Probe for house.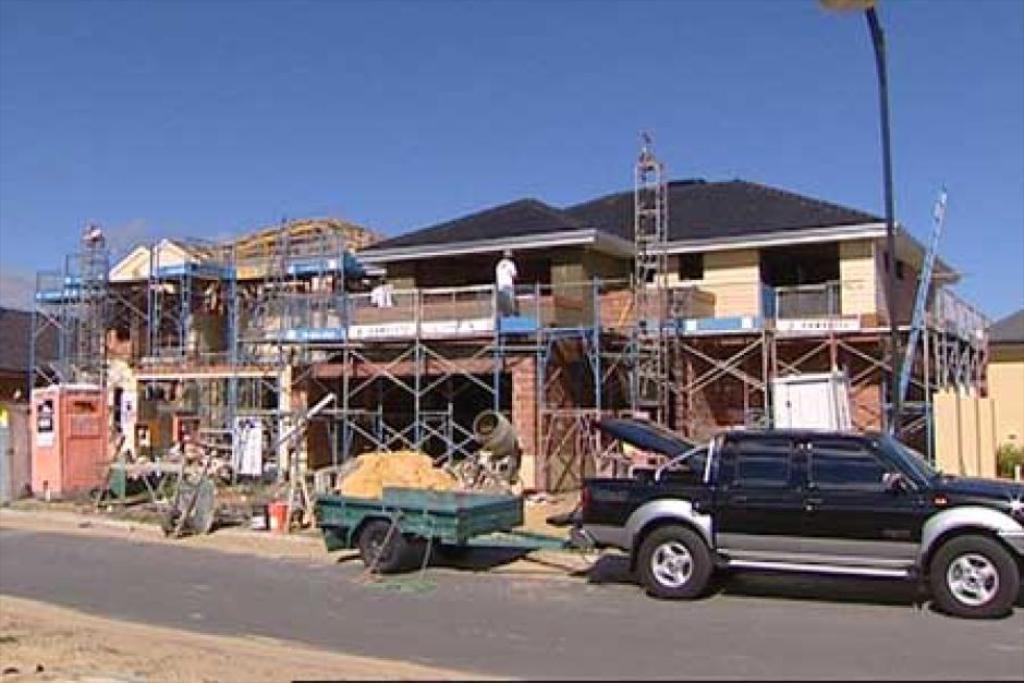
Probe result: detection(97, 180, 995, 500).
